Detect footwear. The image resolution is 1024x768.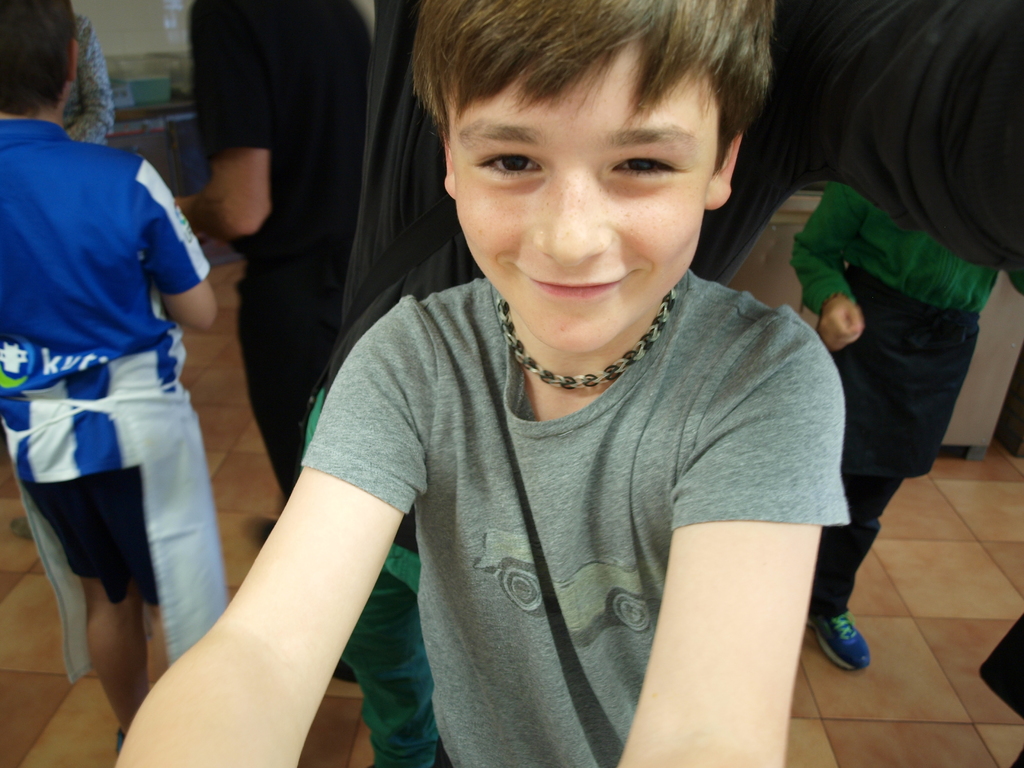
left=804, top=608, right=871, bottom=673.
